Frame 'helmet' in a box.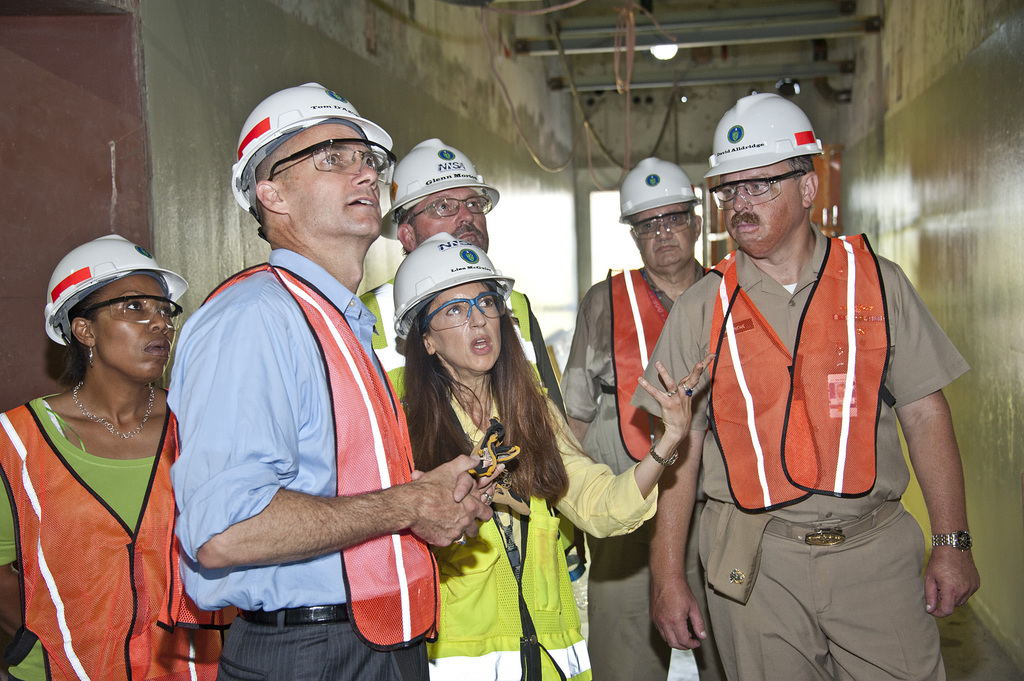
Rect(388, 232, 513, 343).
